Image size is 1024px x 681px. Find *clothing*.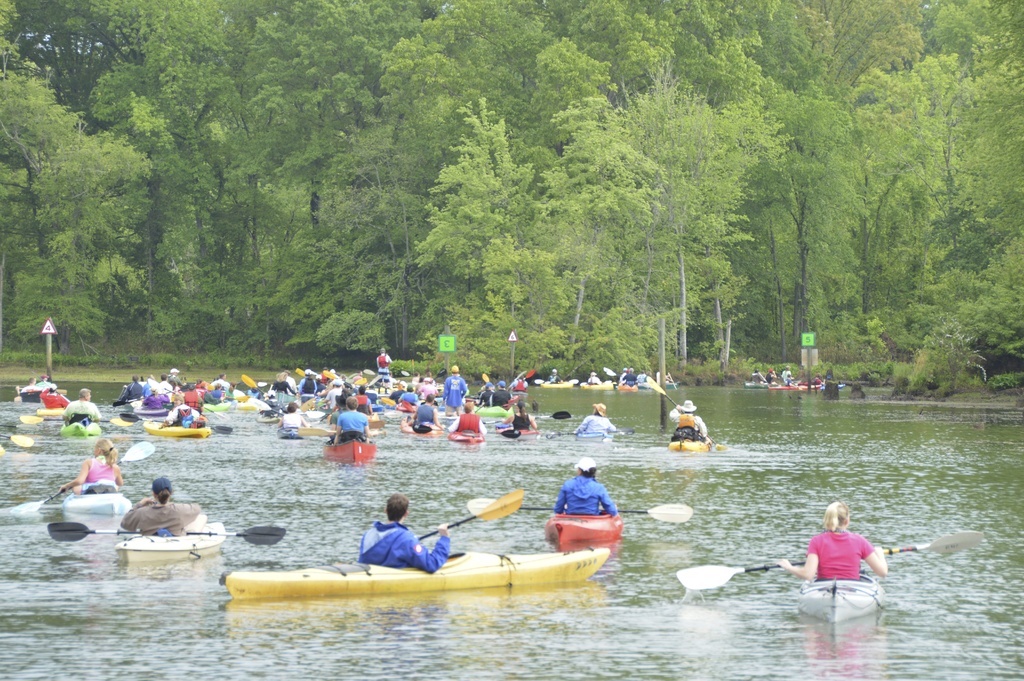
detection(400, 390, 414, 403).
